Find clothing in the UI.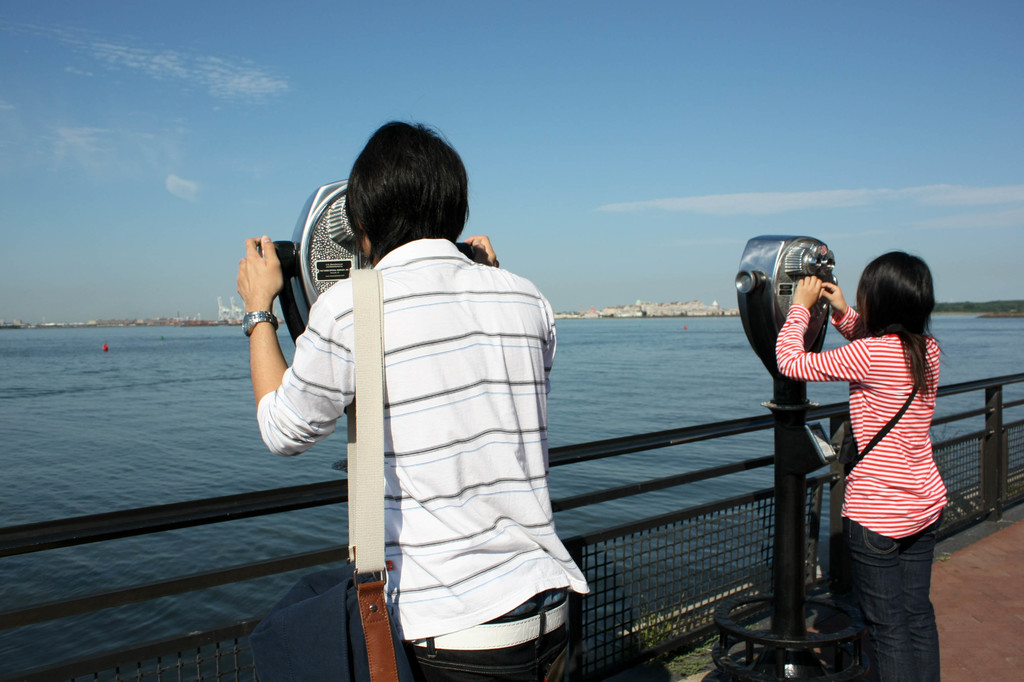
UI element at x1=256 y1=202 x2=583 y2=671.
